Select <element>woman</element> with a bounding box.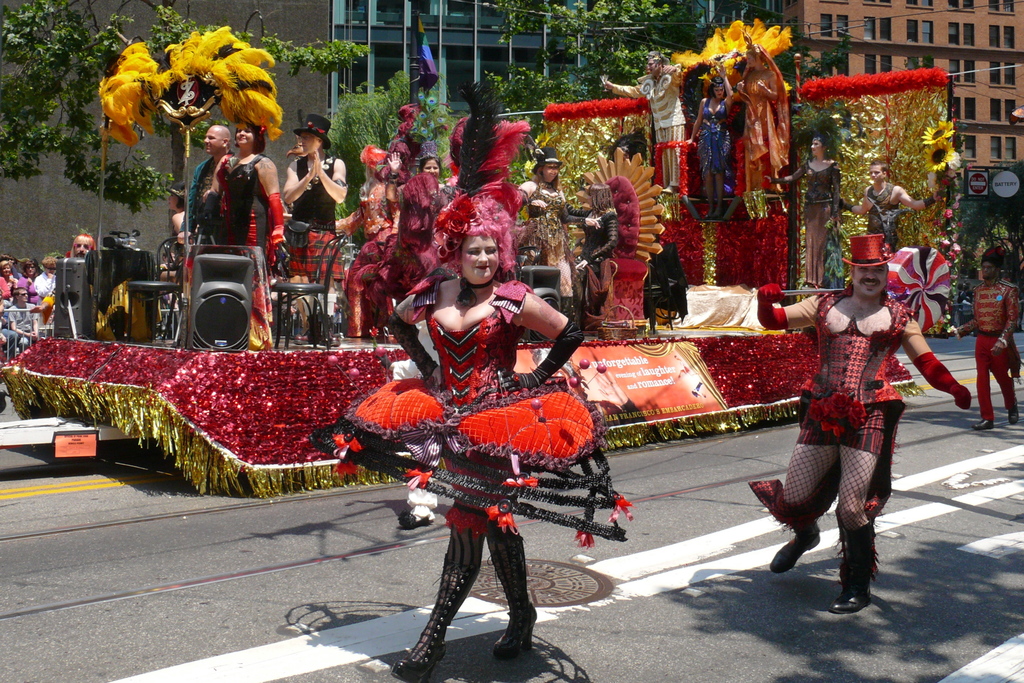
516/142/602/331.
